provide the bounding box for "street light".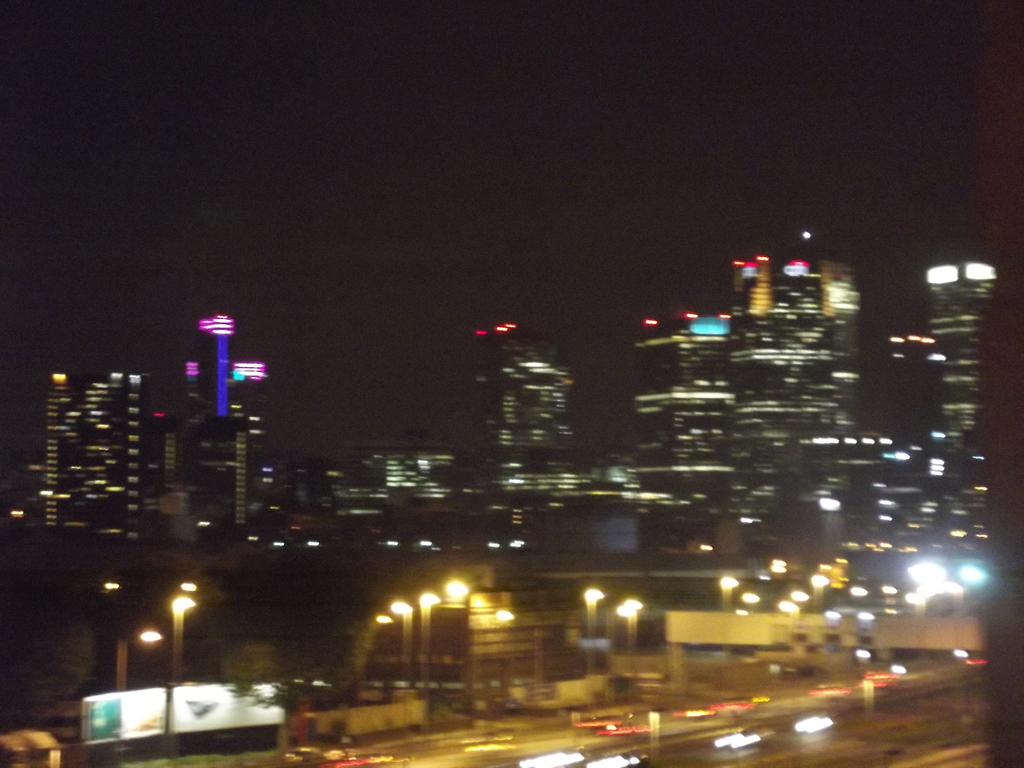
bbox(580, 587, 609, 676).
